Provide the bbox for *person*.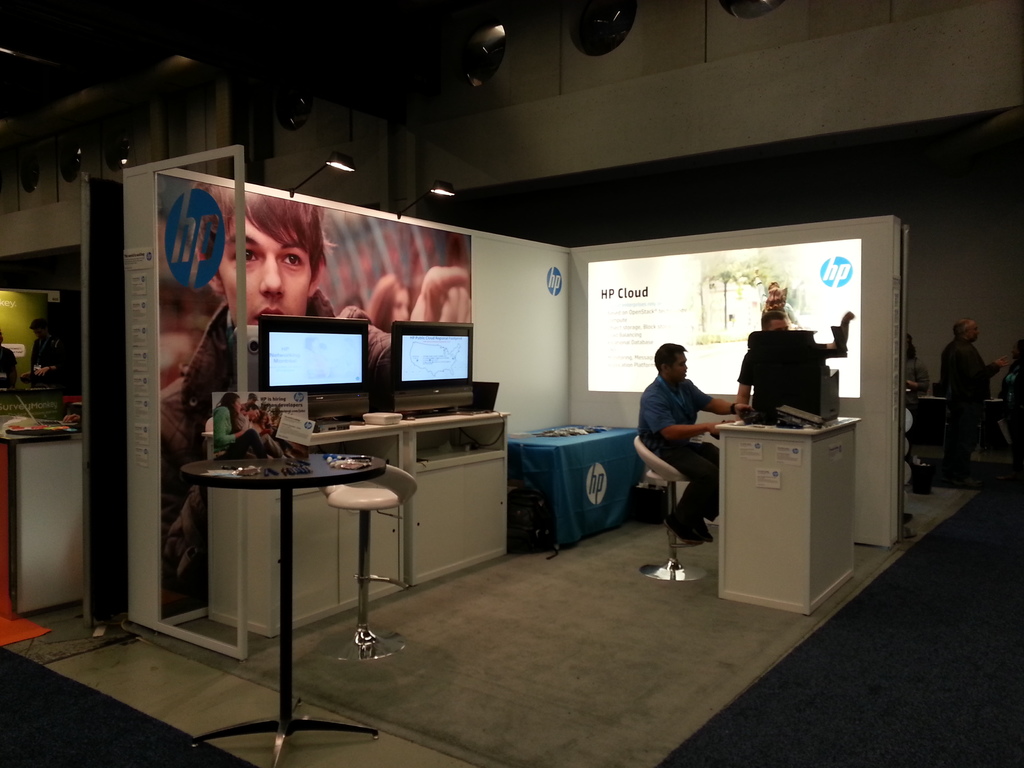
bbox=(245, 392, 260, 431).
